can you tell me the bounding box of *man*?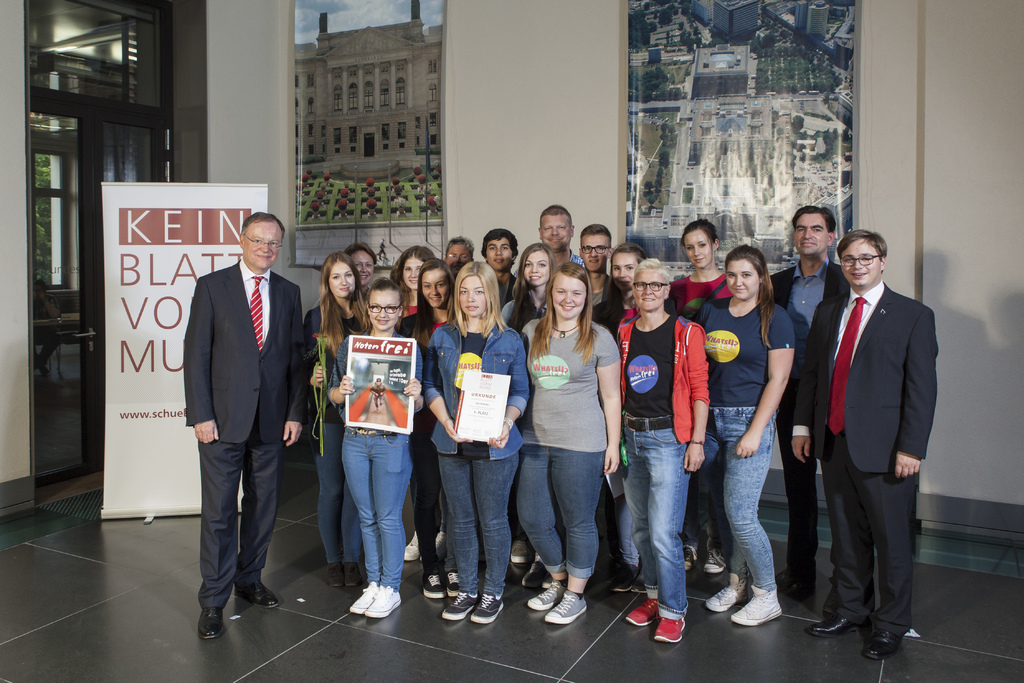
571 214 620 335.
